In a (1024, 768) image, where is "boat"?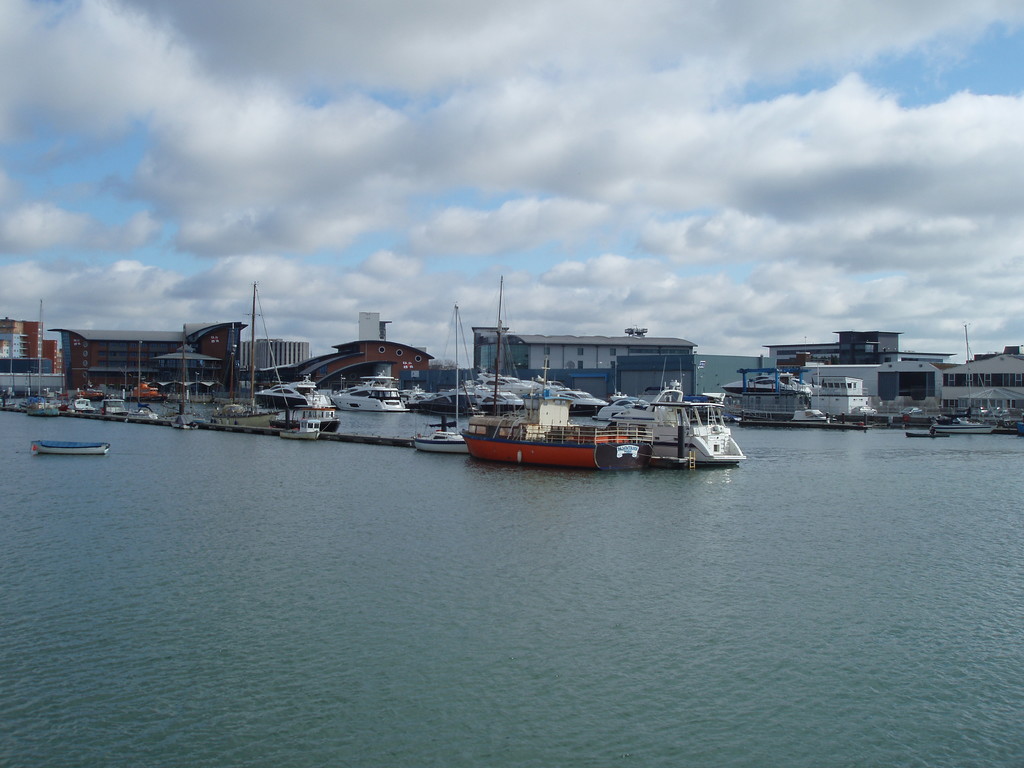
{"left": 164, "top": 413, "right": 197, "bottom": 429}.
